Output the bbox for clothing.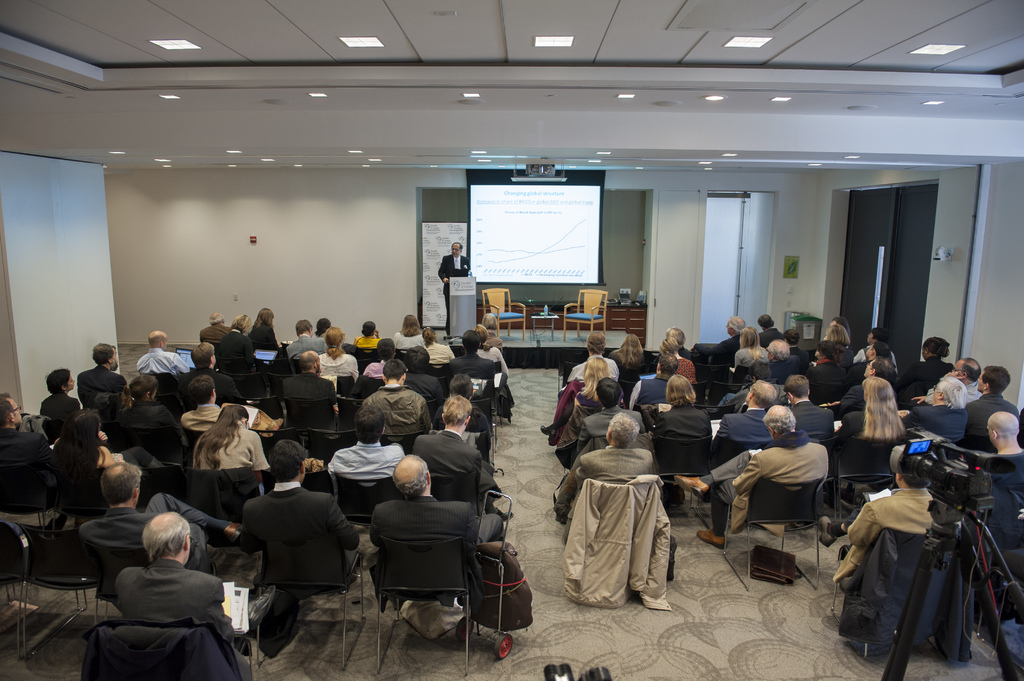
(845, 355, 870, 387).
